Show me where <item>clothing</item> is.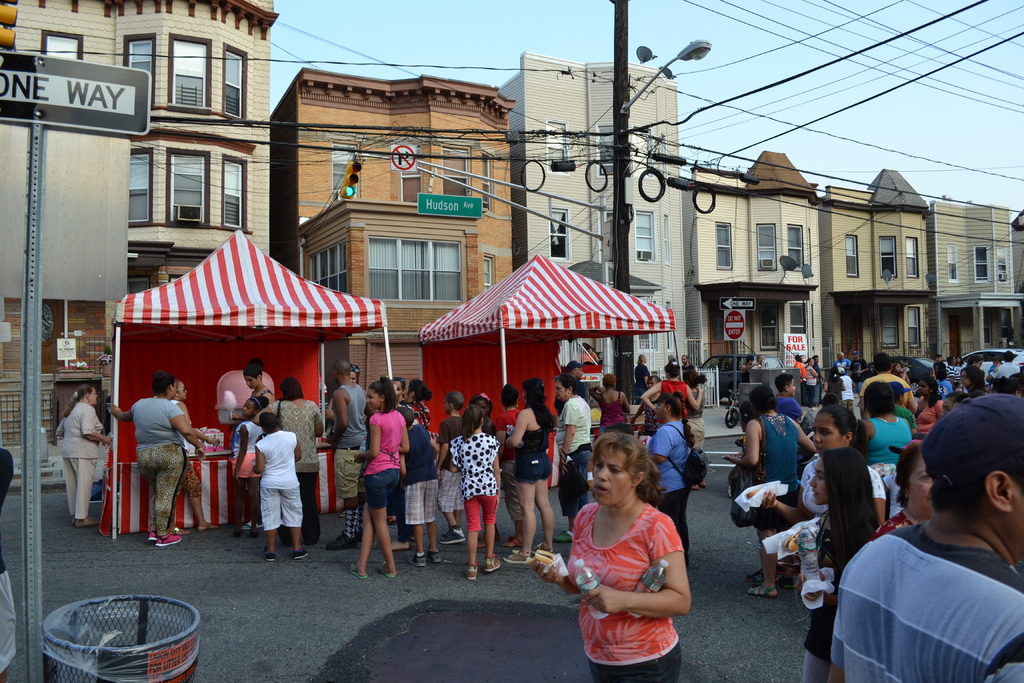
<item>clothing</item> is at select_region(506, 407, 553, 482).
